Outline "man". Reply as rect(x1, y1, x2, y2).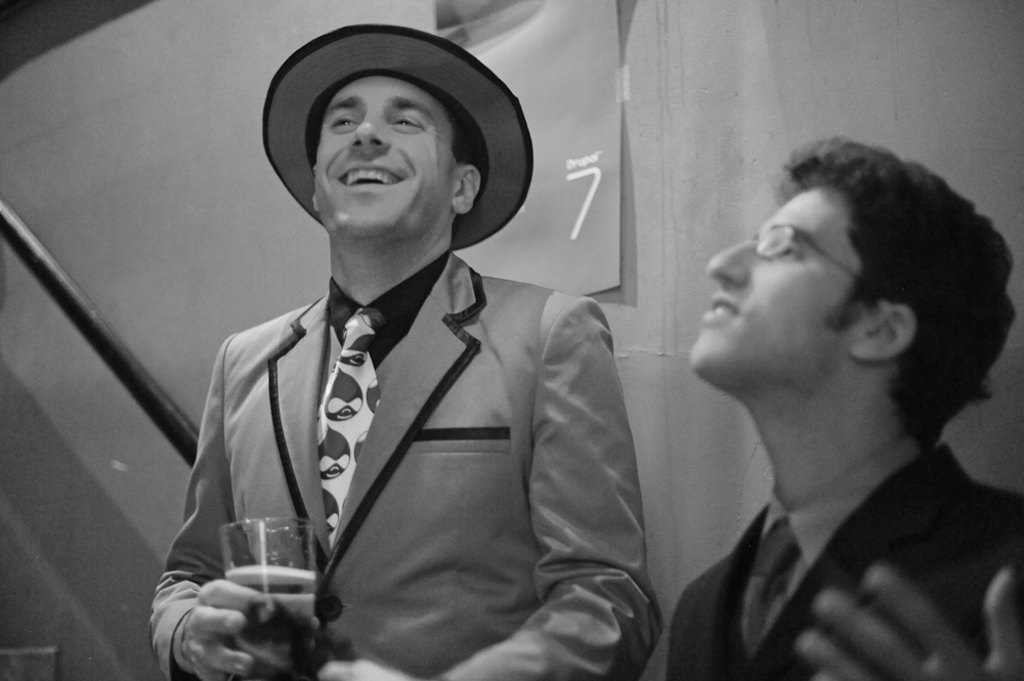
rect(593, 130, 1023, 680).
